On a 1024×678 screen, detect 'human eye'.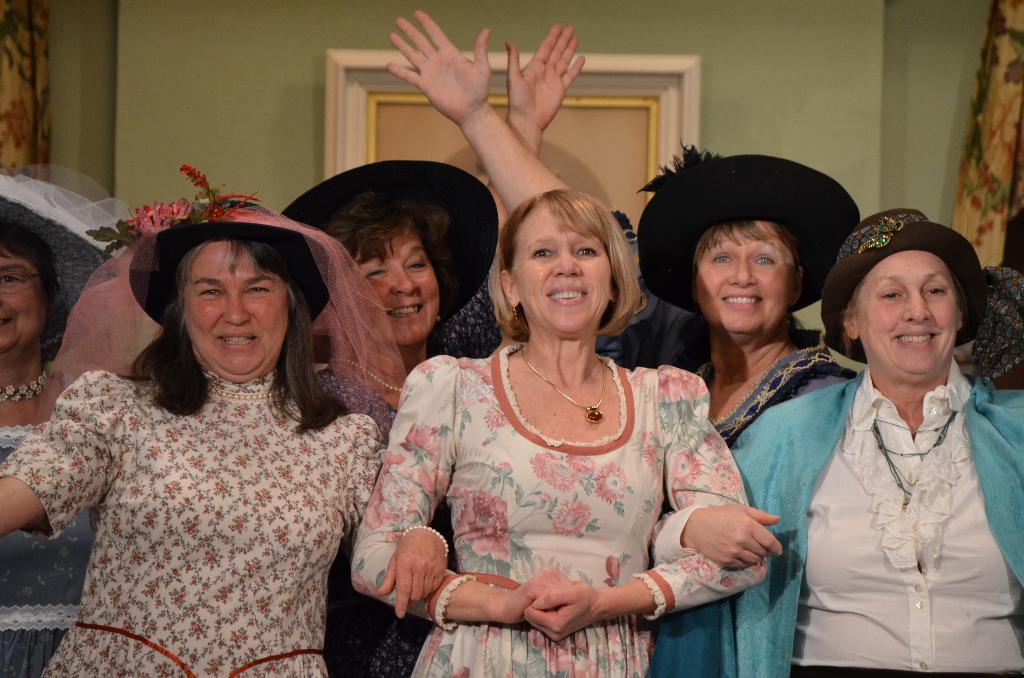
[0,266,28,292].
